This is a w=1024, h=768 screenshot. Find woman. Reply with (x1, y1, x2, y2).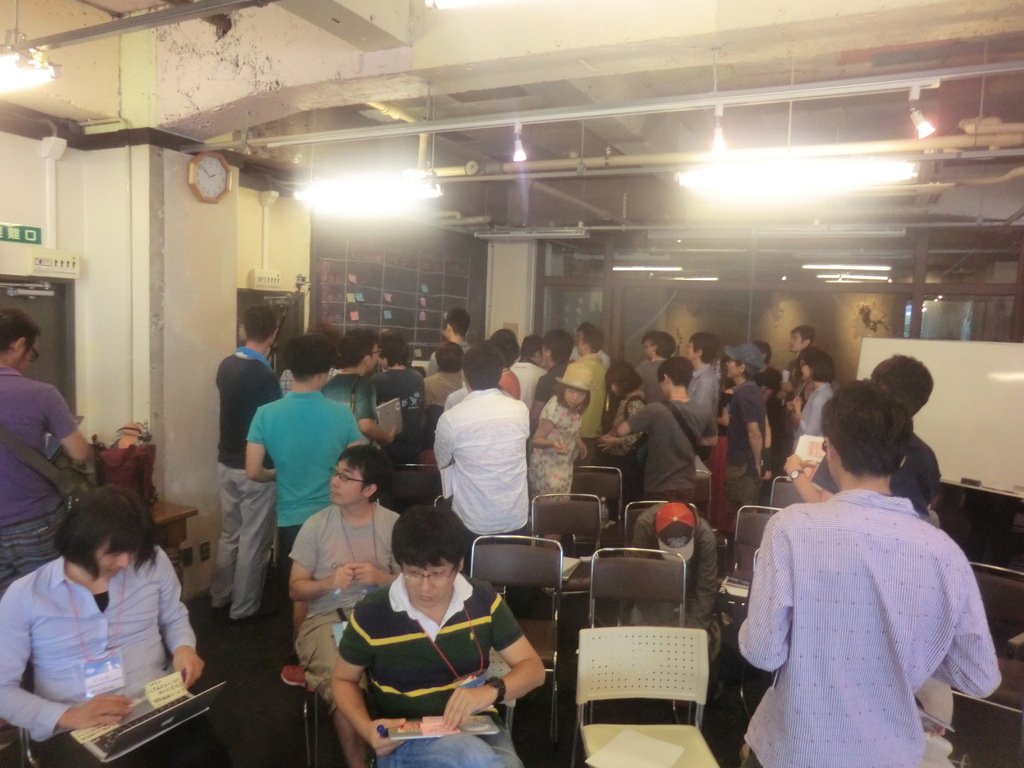
(333, 522, 511, 741).
